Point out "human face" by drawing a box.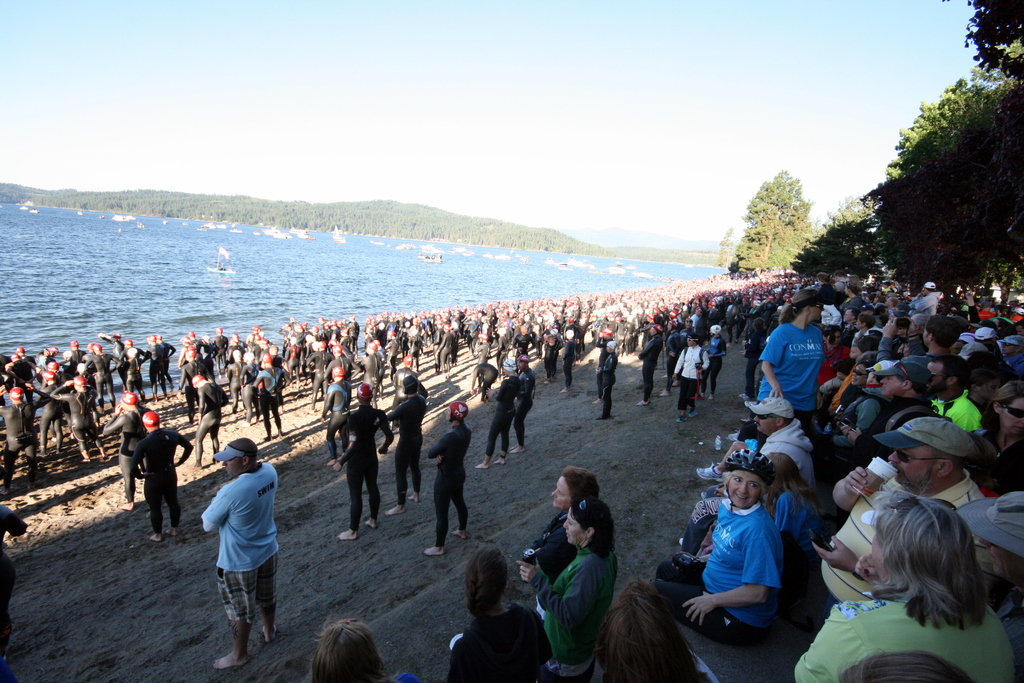
pyautogui.locateOnScreen(548, 473, 573, 507).
